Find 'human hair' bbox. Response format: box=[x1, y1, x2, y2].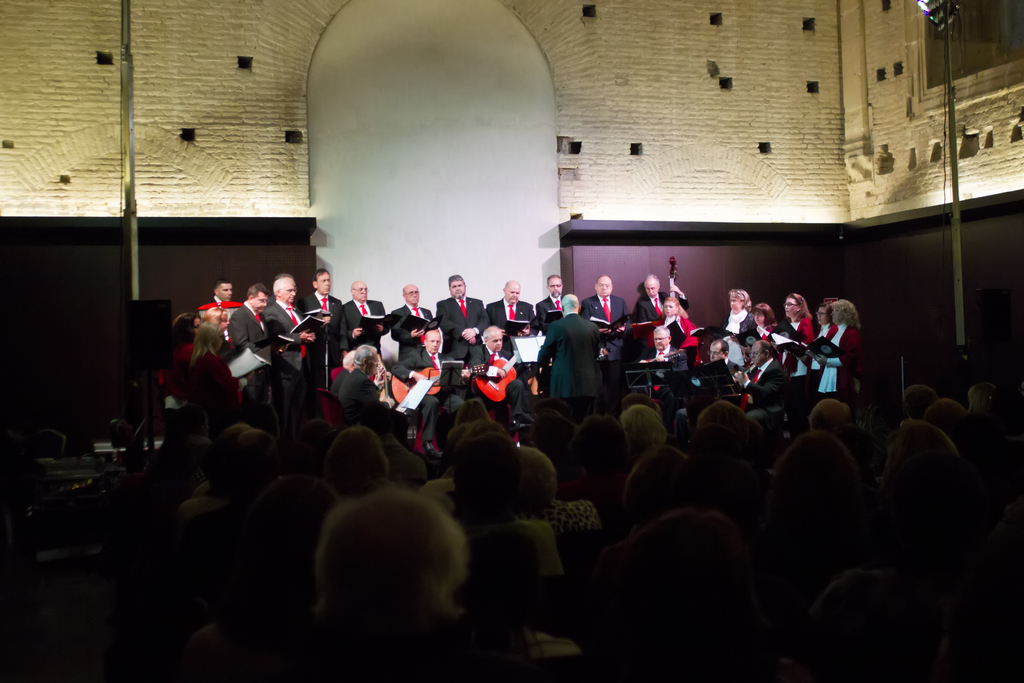
box=[904, 384, 936, 413].
